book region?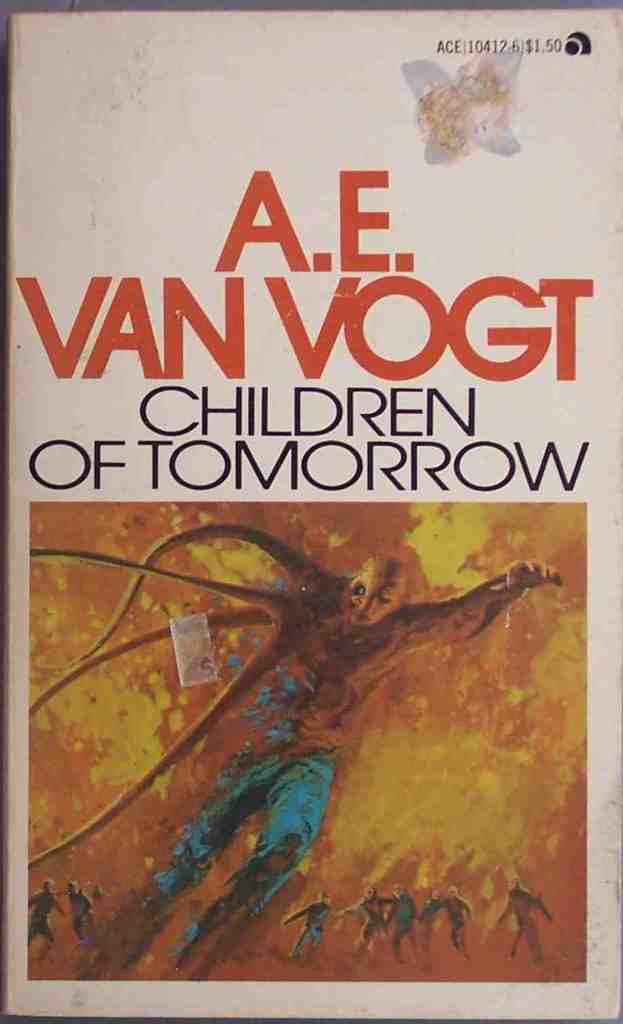
[0,0,622,1016]
